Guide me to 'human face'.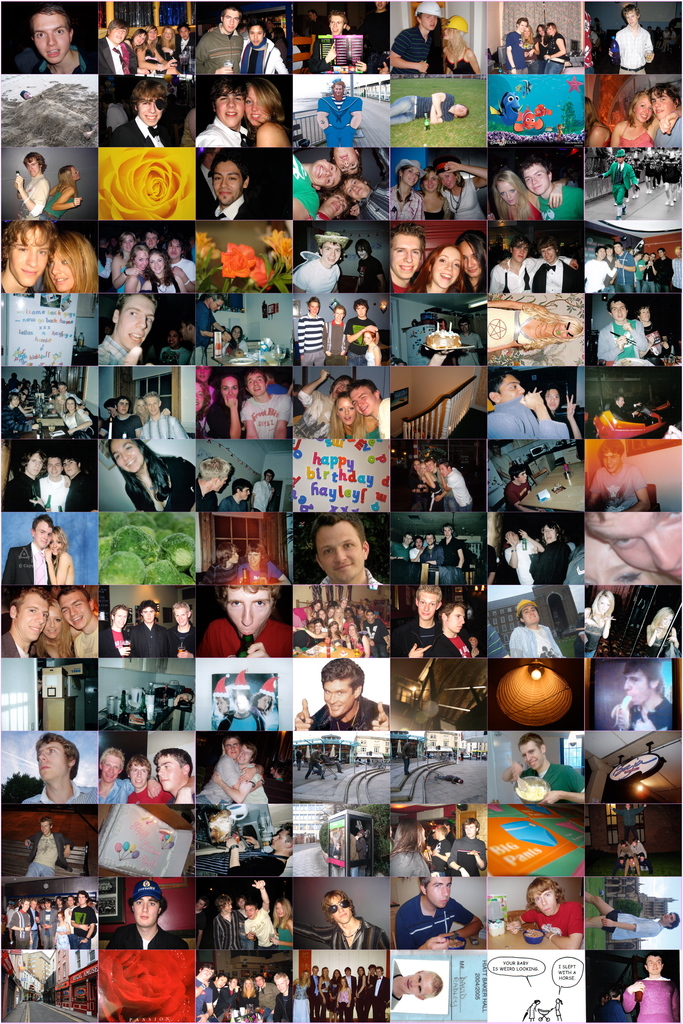
Guidance: x1=623, y1=671, x2=655, y2=707.
